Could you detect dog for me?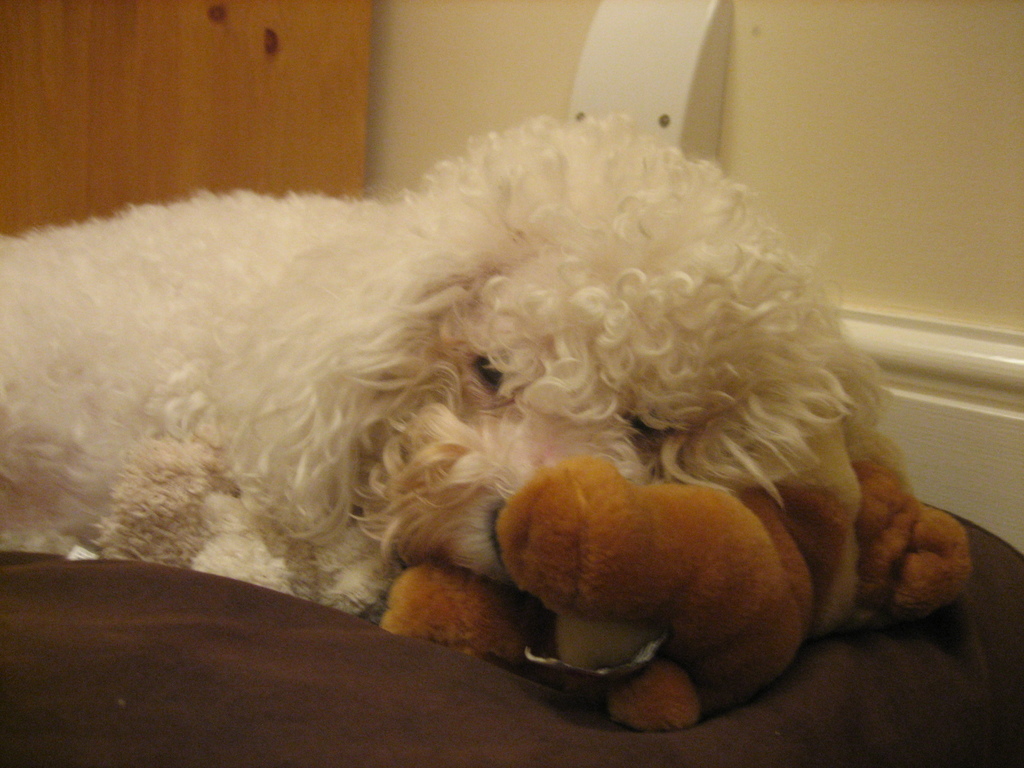
Detection result: (x1=0, y1=108, x2=896, y2=625).
